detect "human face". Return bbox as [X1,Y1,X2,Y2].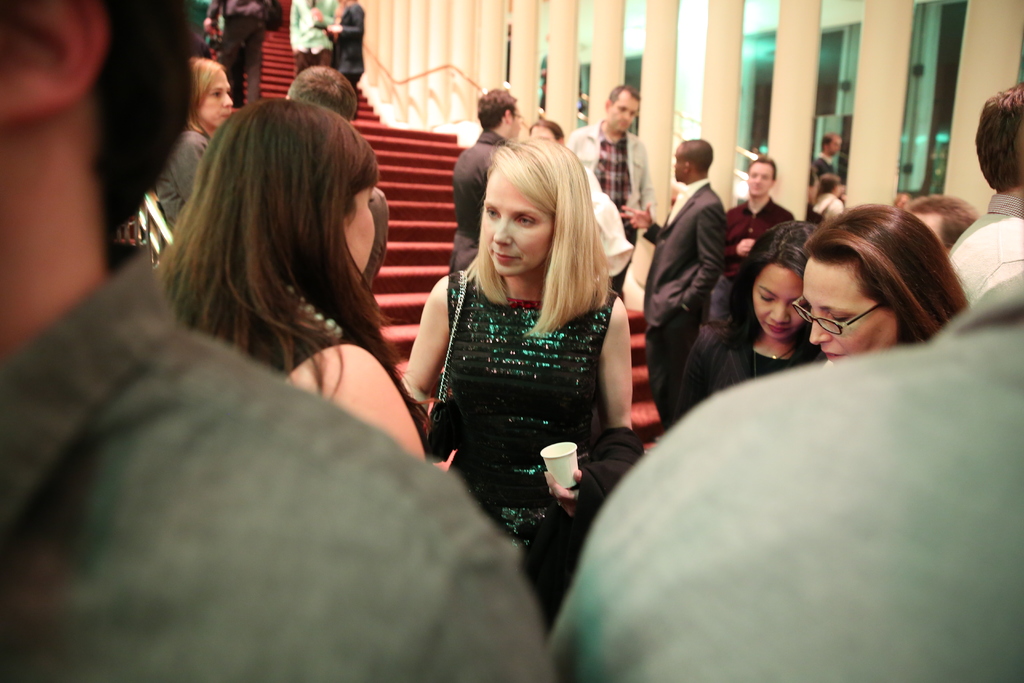
[800,262,895,362].
